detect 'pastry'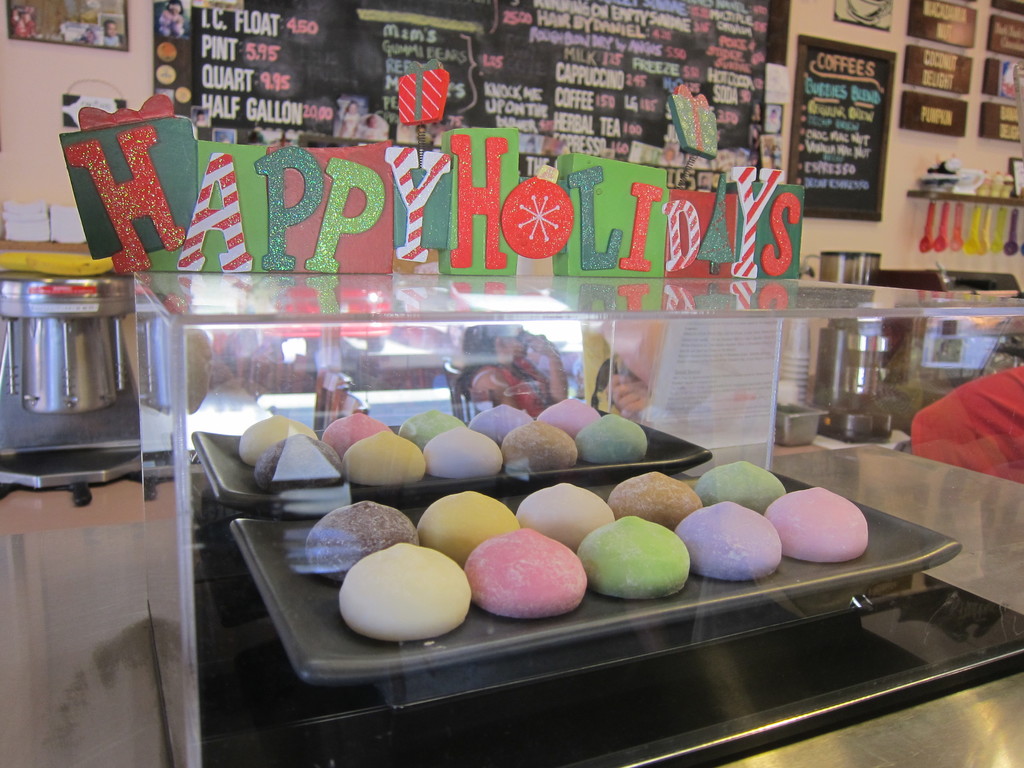
region(420, 494, 515, 557)
